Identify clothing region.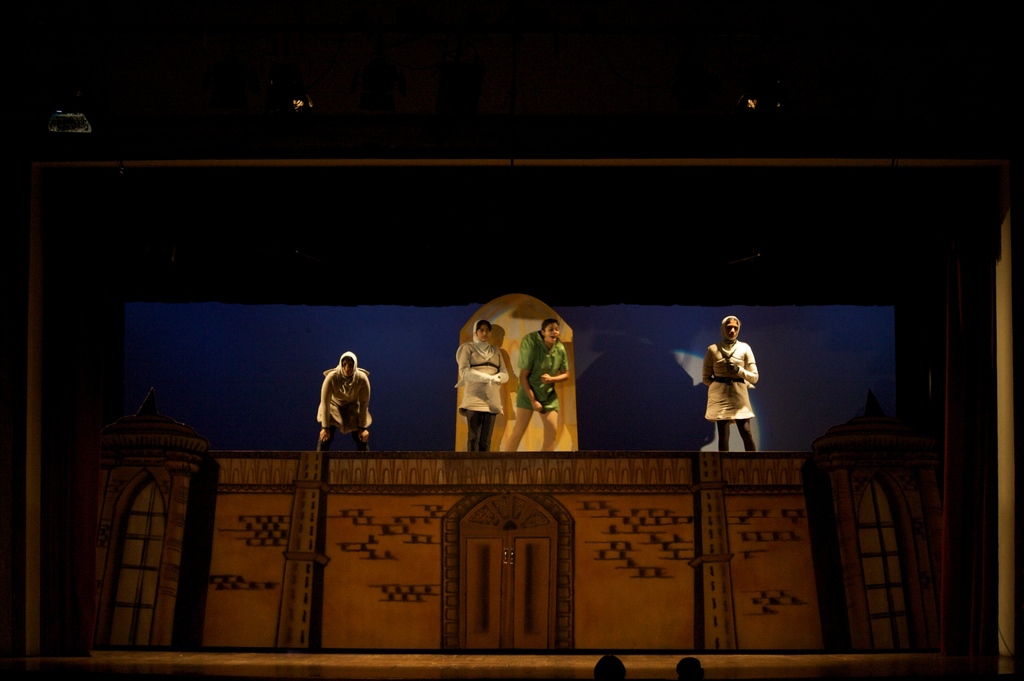
Region: x1=529, y1=335, x2=565, y2=414.
